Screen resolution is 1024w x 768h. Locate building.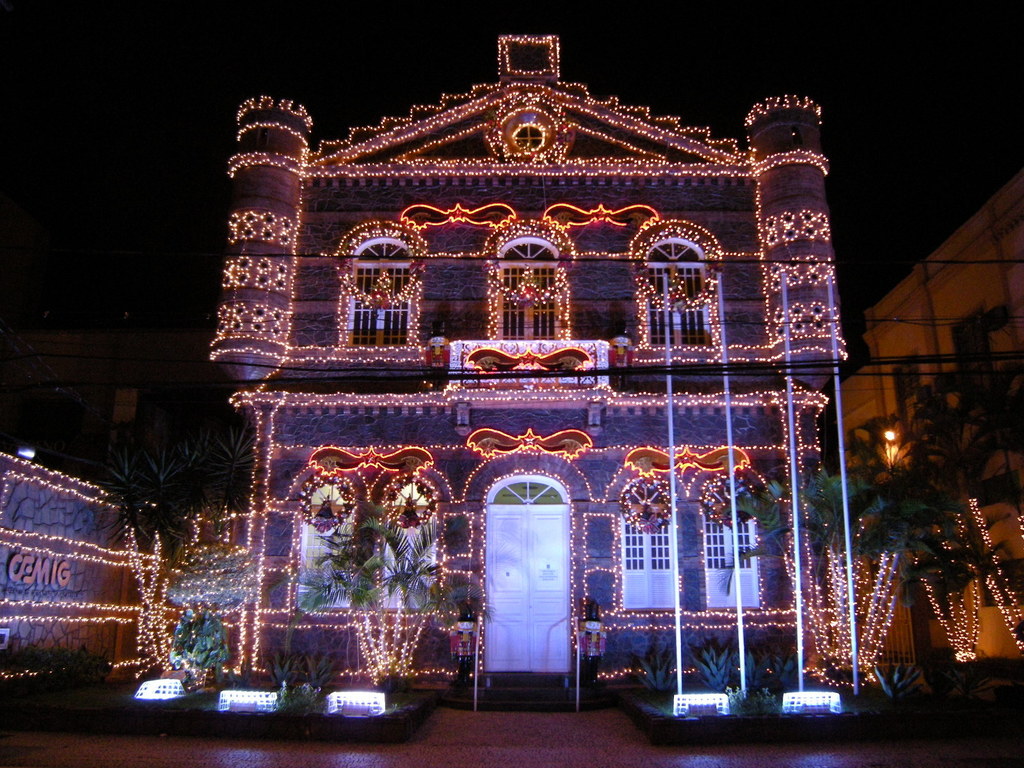
{"left": 840, "top": 172, "right": 1023, "bottom": 660}.
